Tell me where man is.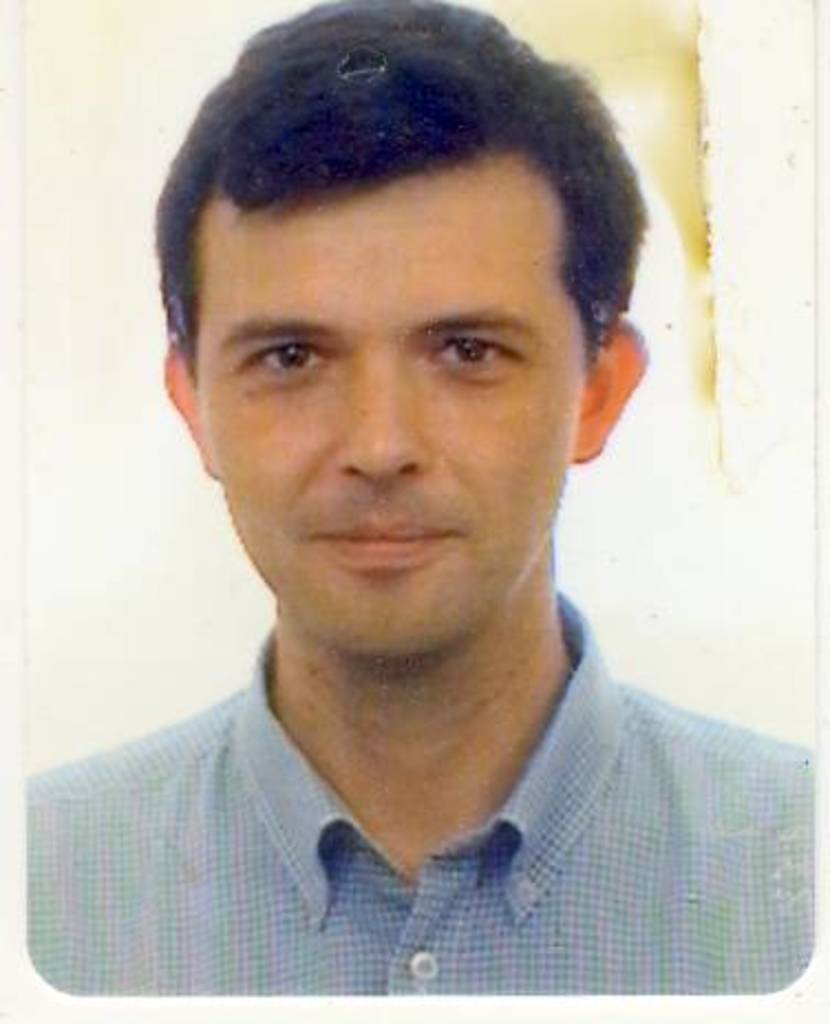
man is at x1=0 y1=29 x2=829 y2=1013.
